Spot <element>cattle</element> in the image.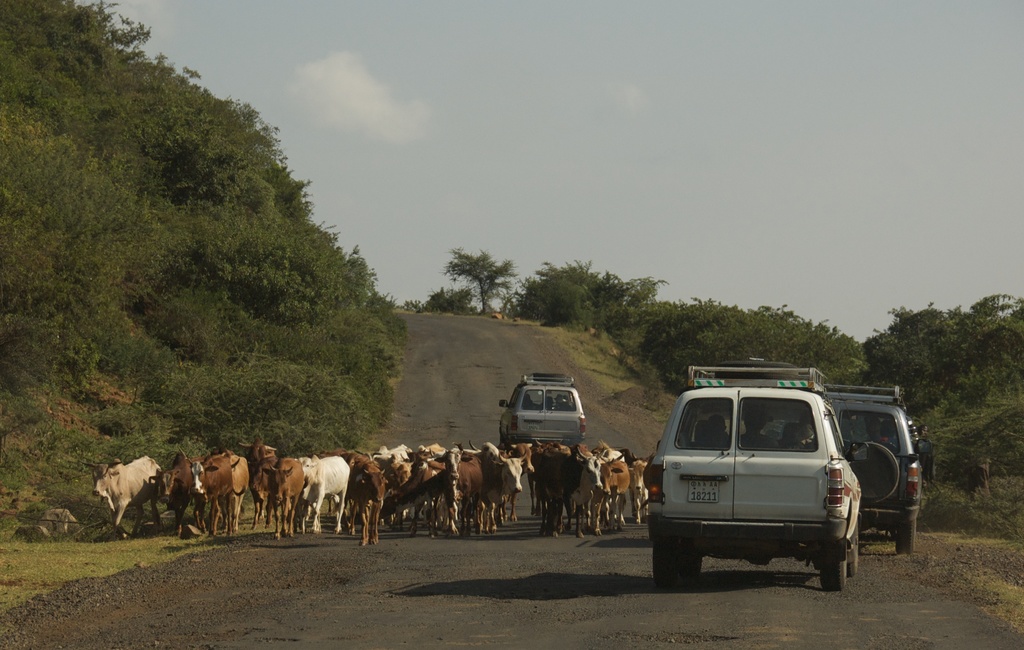
<element>cattle</element> found at 193:455:237:532.
